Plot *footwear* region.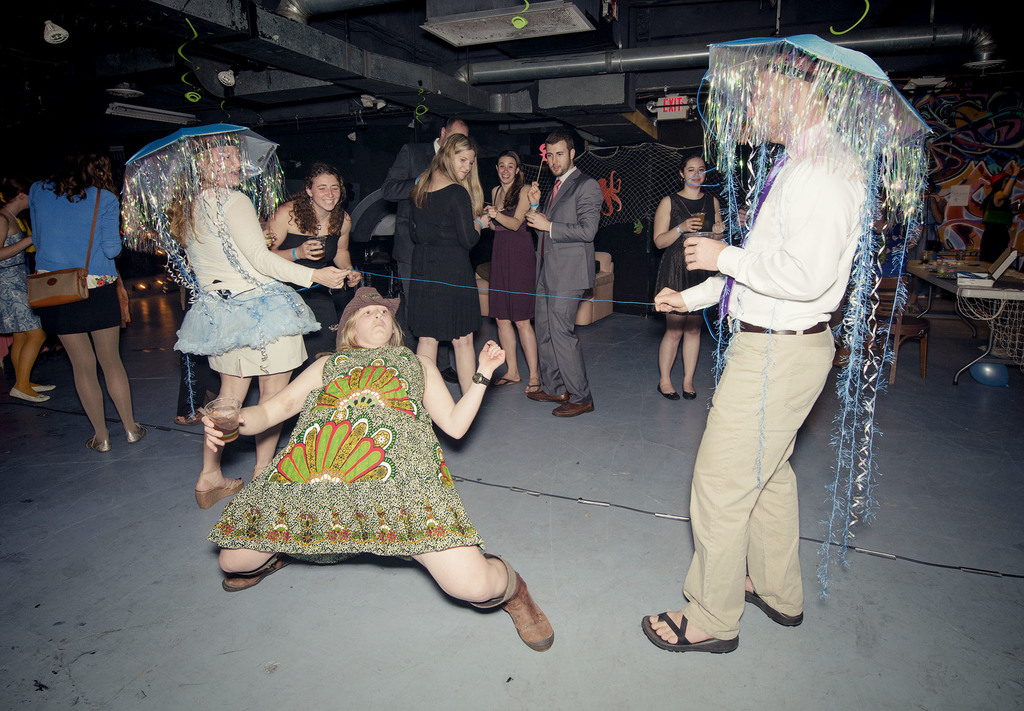
Plotted at [left=491, top=376, right=520, bottom=388].
